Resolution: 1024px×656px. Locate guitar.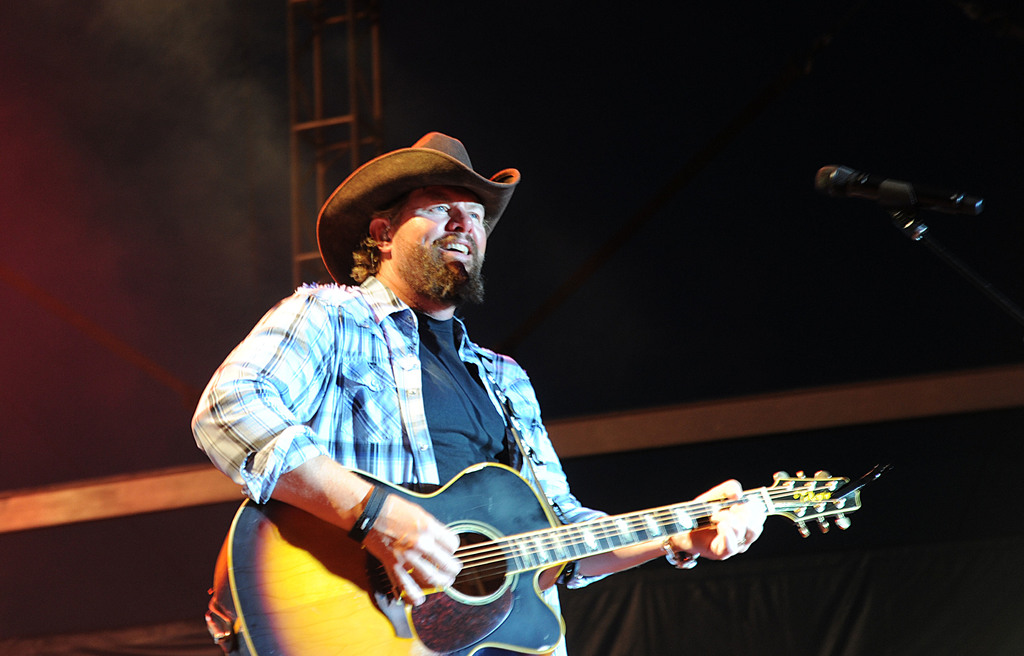
(x1=210, y1=454, x2=893, y2=655).
